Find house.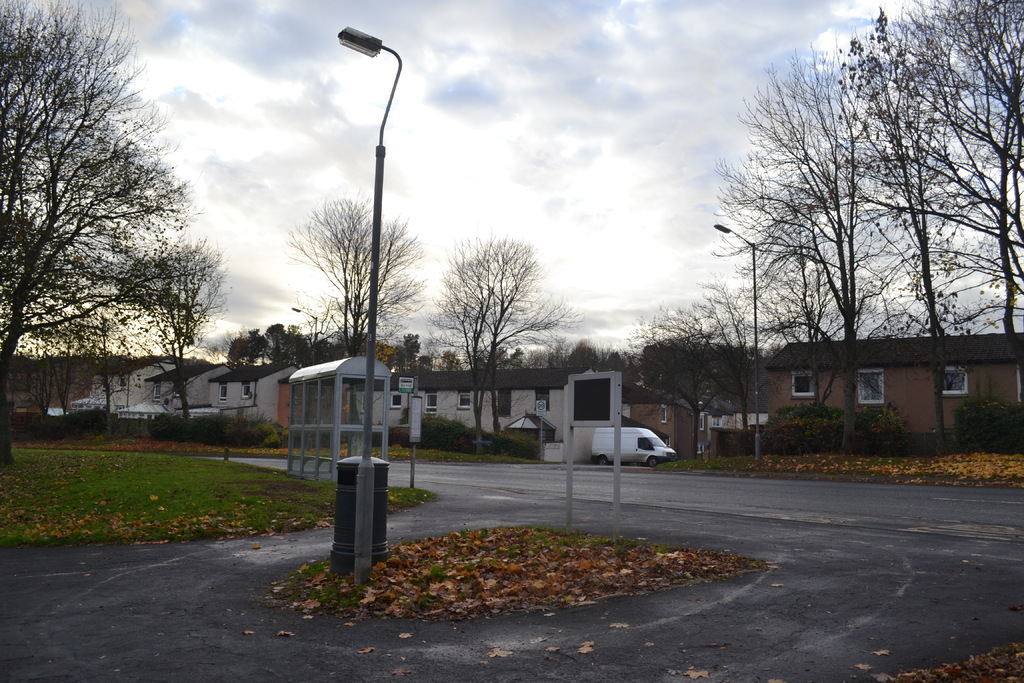
209 359 301 419.
